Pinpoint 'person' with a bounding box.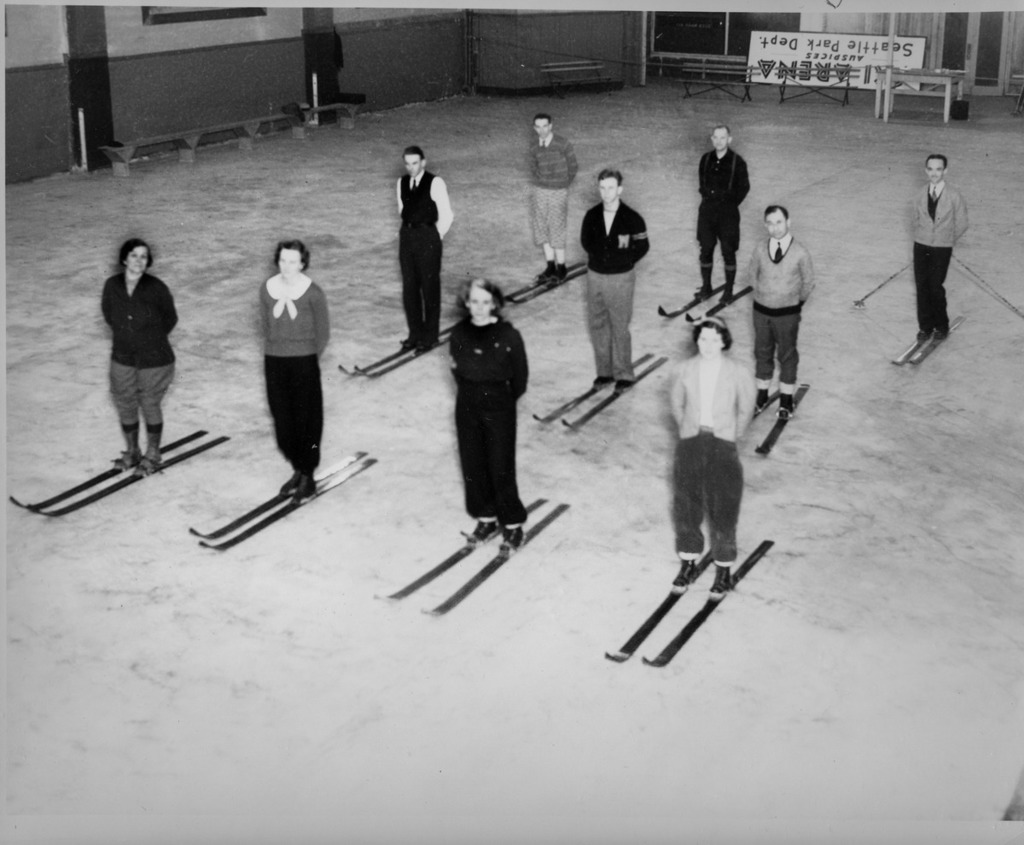
253, 240, 323, 499.
